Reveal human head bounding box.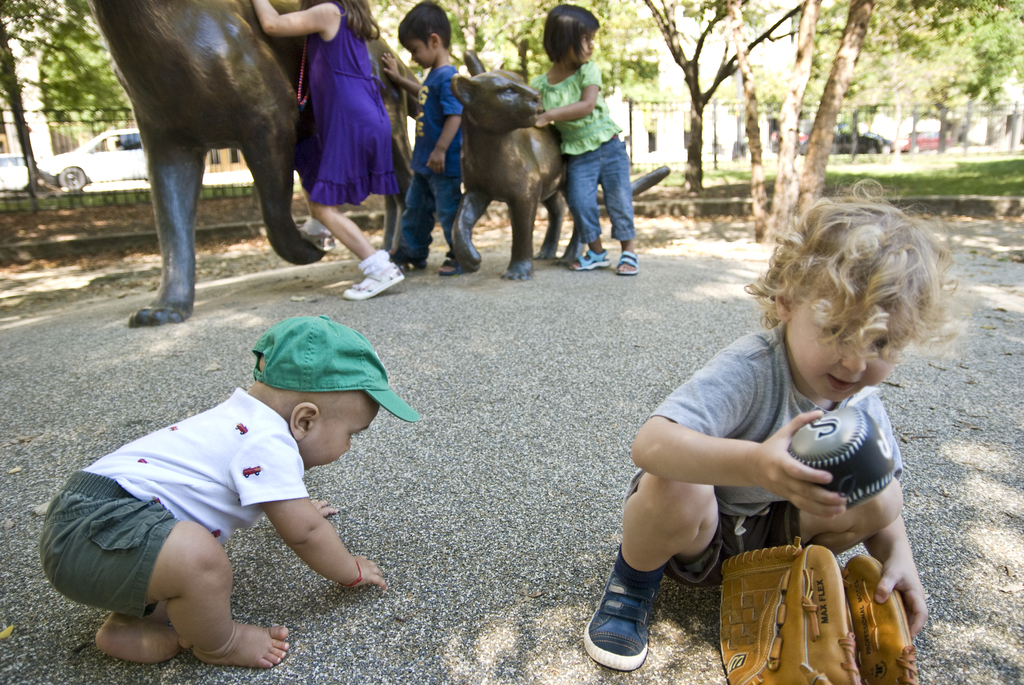
Revealed: x1=760, y1=191, x2=934, y2=405.
